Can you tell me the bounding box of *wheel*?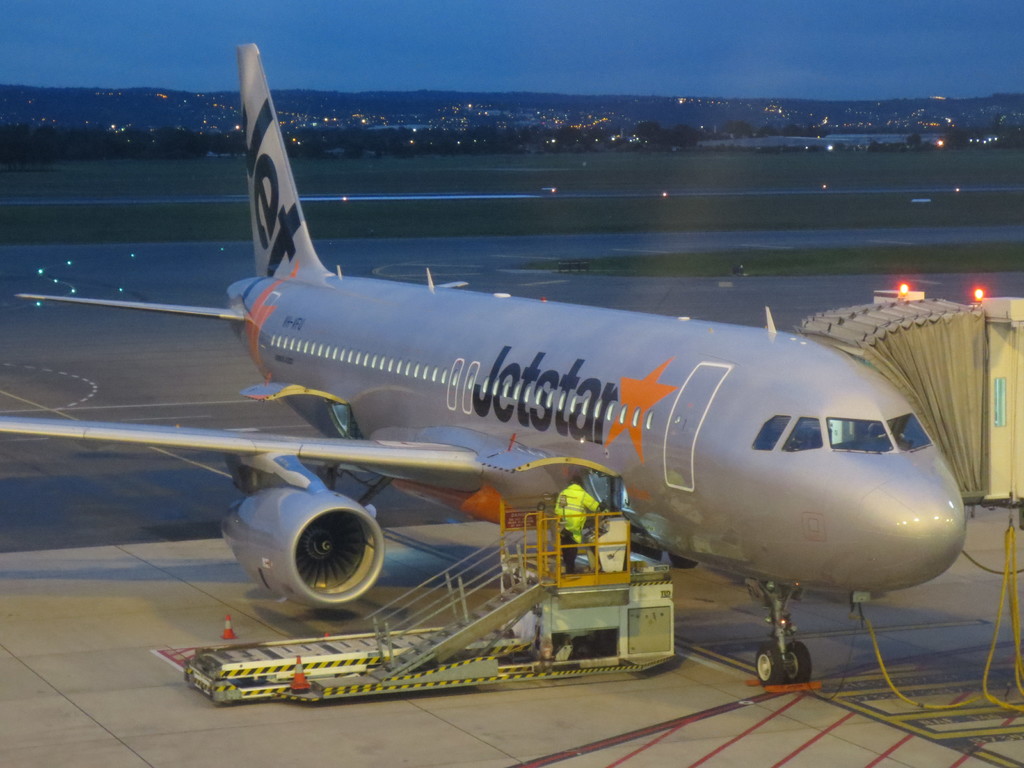
region(785, 643, 812, 688).
